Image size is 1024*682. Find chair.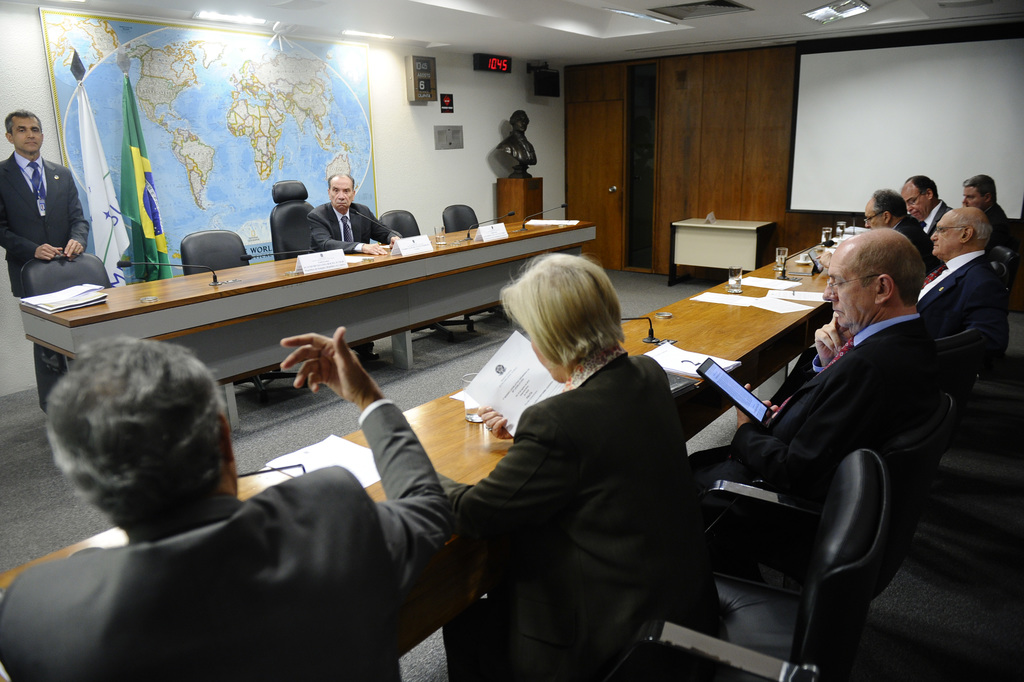
bbox=[375, 207, 475, 343].
